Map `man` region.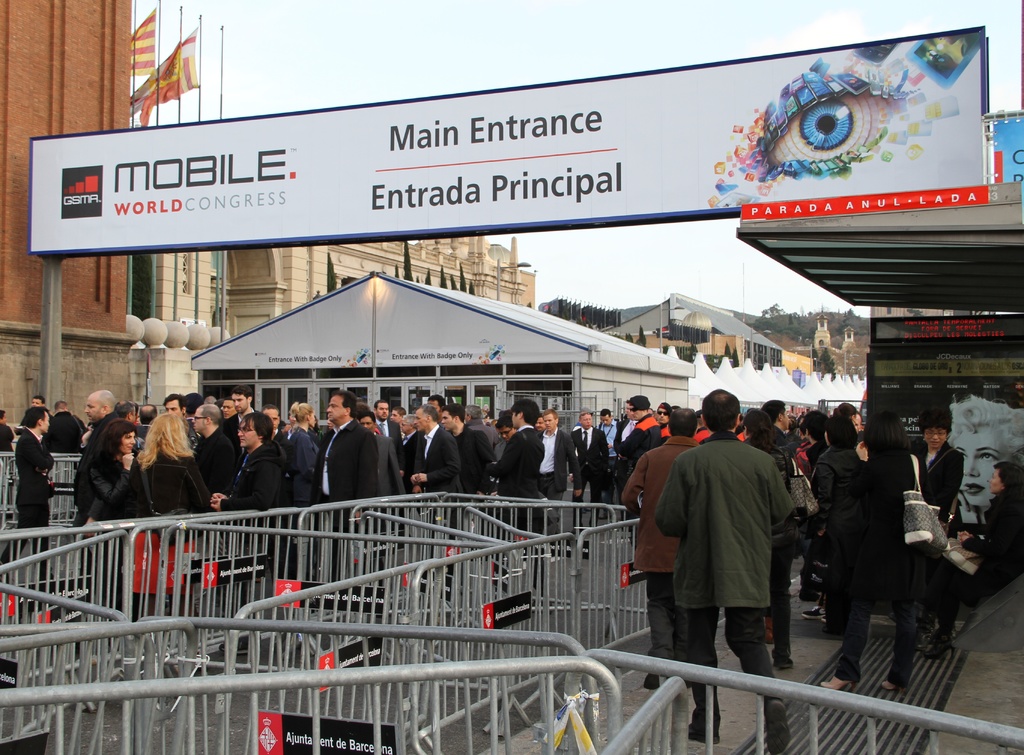
Mapped to (left=489, top=399, right=547, bottom=527).
